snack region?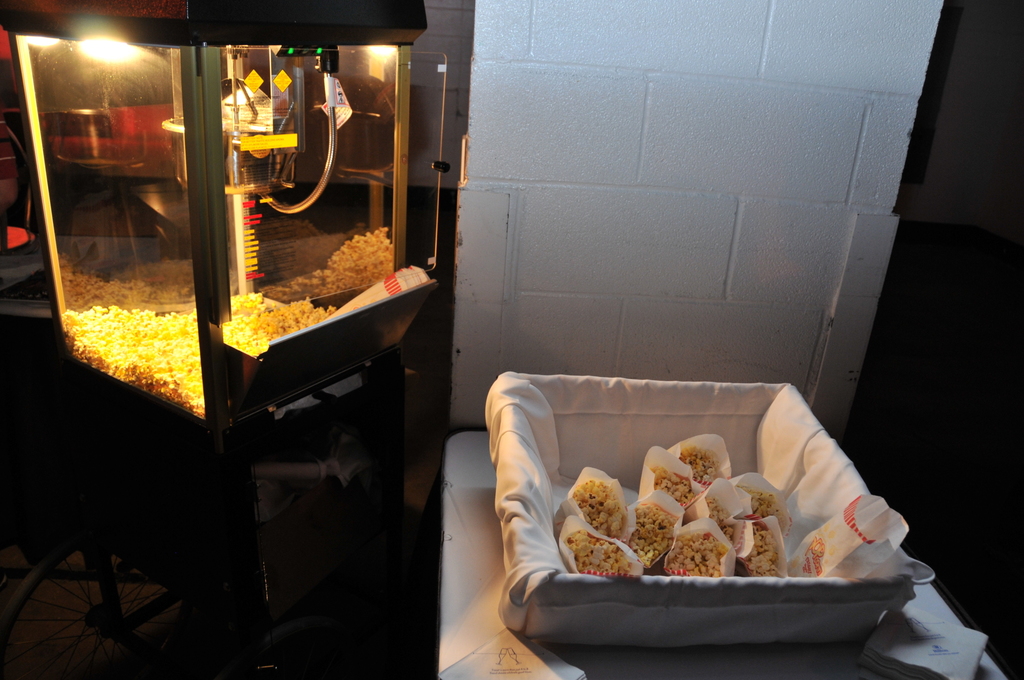
Rect(644, 464, 694, 515)
